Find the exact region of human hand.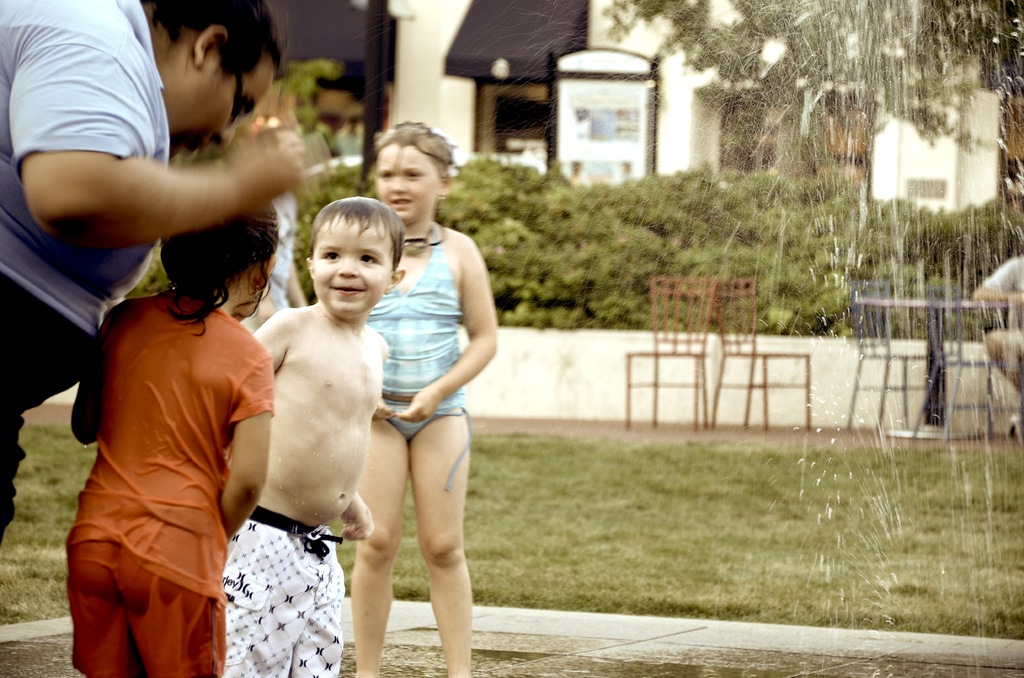
Exact region: locate(342, 493, 373, 537).
